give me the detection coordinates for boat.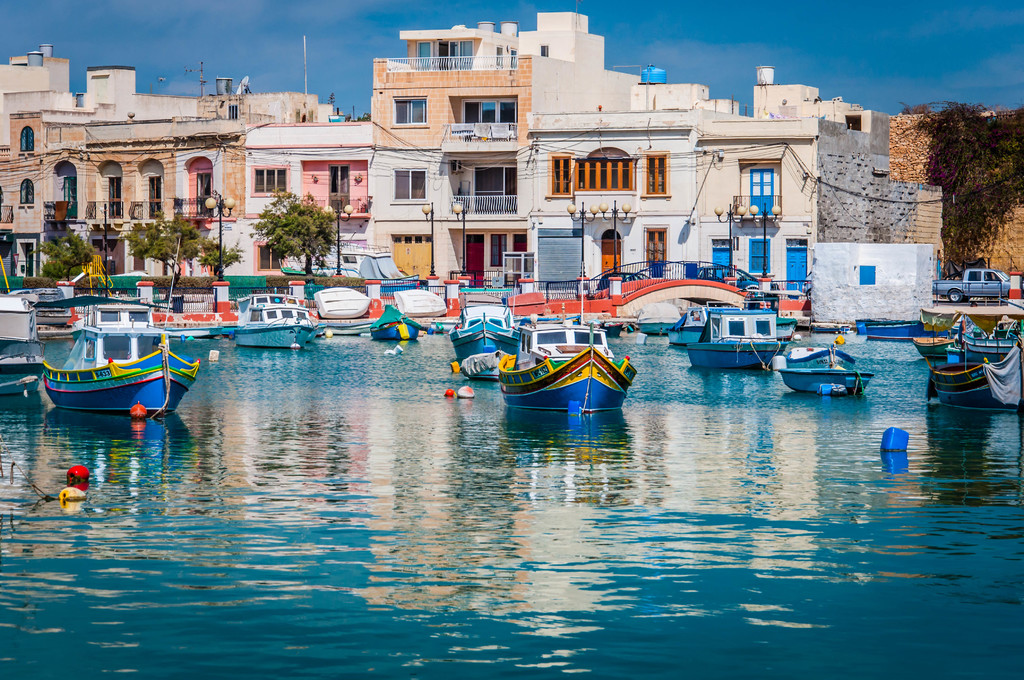
bbox(371, 298, 431, 343).
